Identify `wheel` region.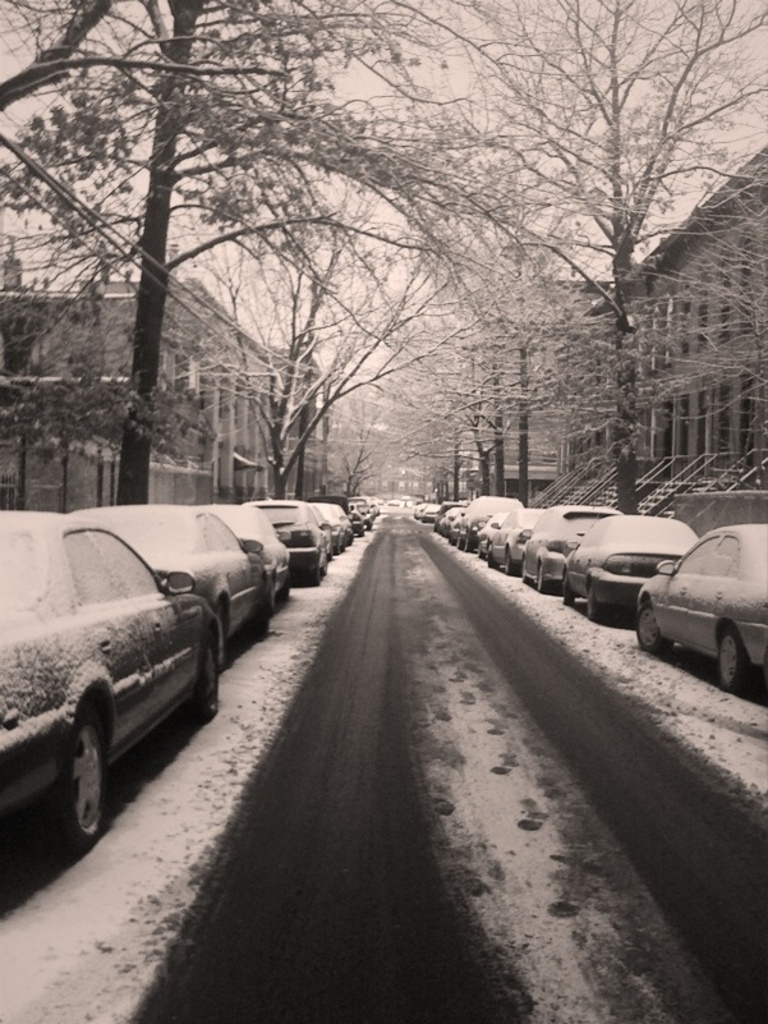
Region: box(33, 701, 97, 857).
